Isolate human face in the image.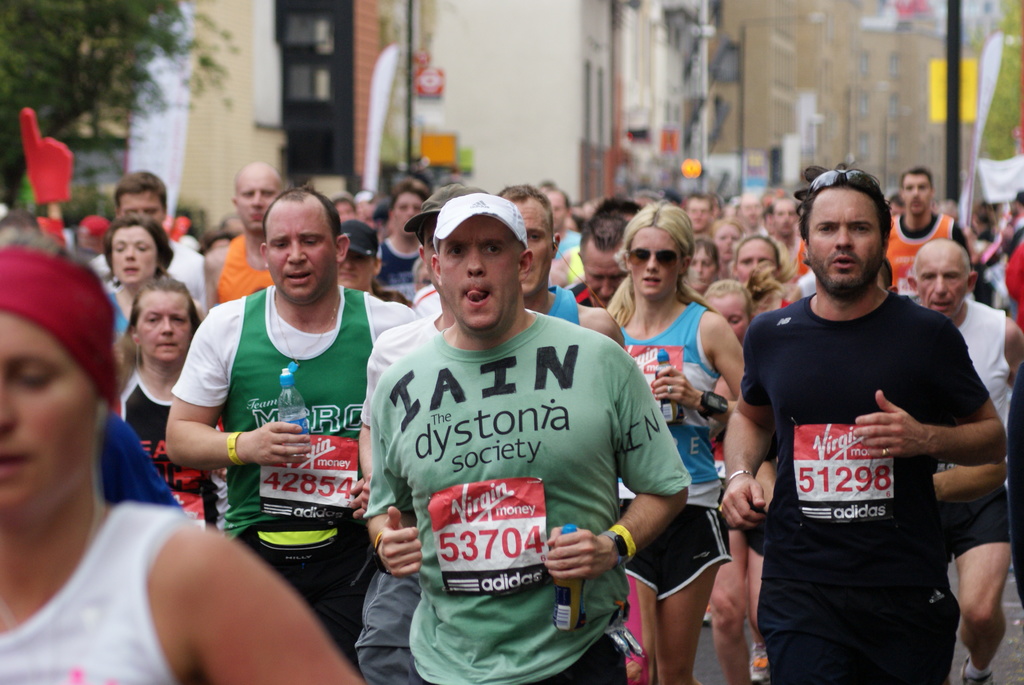
Isolated region: bbox=(891, 198, 909, 218).
